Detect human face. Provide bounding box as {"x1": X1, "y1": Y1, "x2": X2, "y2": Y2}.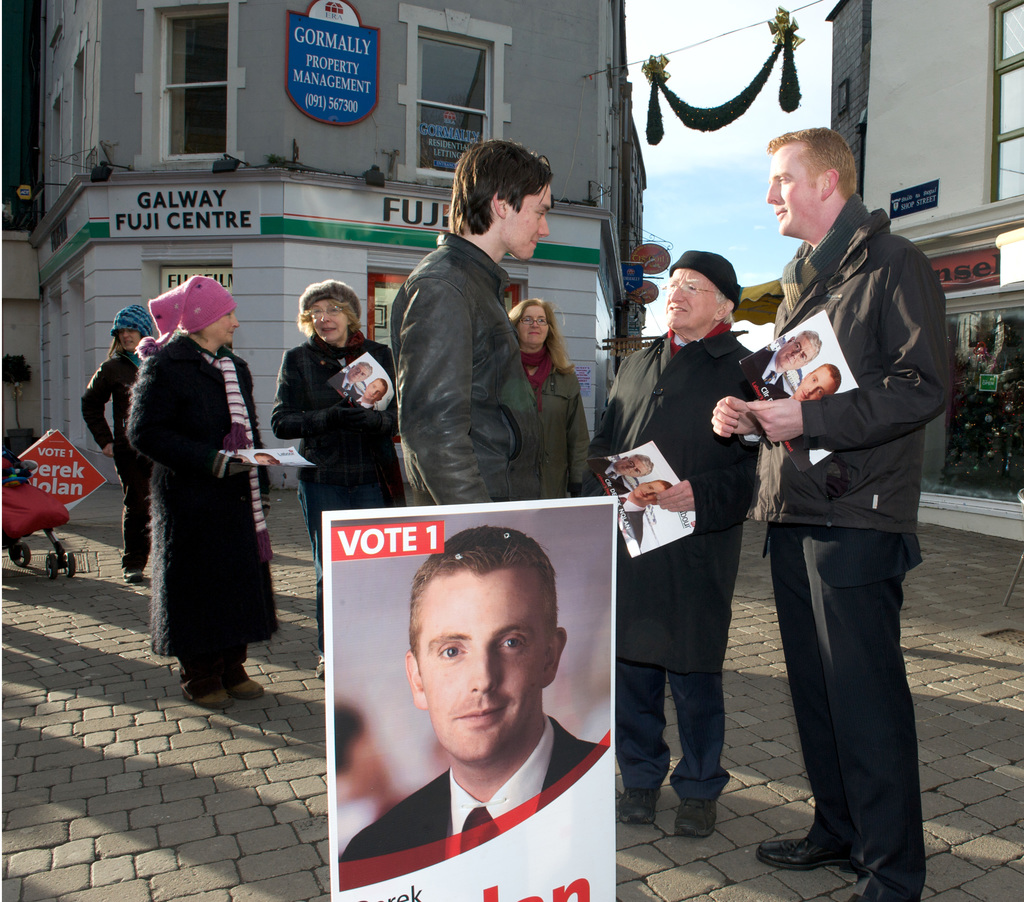
{"x1": 793, "y1": 363, "x2": 836, "y2": 401}.
